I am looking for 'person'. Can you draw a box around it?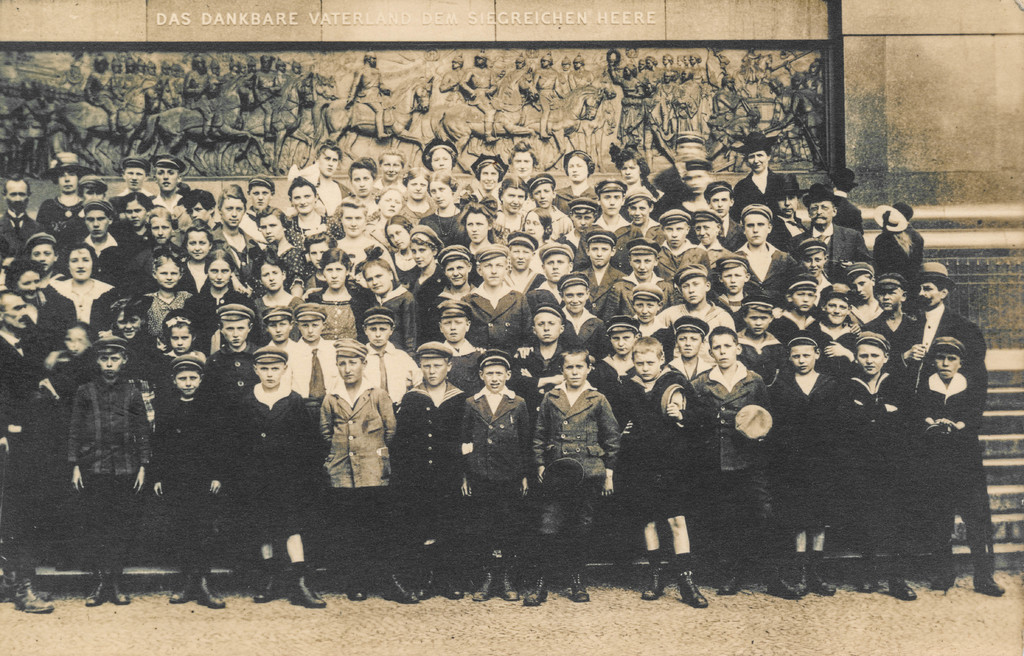
Sure, the bounding box is bbox=(783, 279, 812, 333).
